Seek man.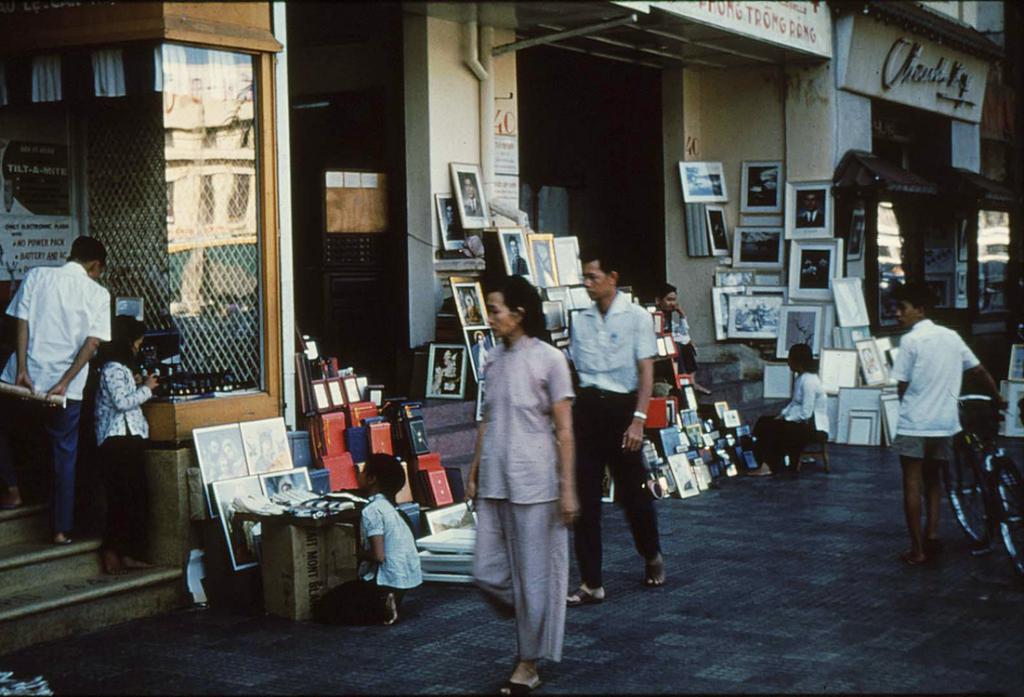
l=655, t=281, r=715, b=396.
